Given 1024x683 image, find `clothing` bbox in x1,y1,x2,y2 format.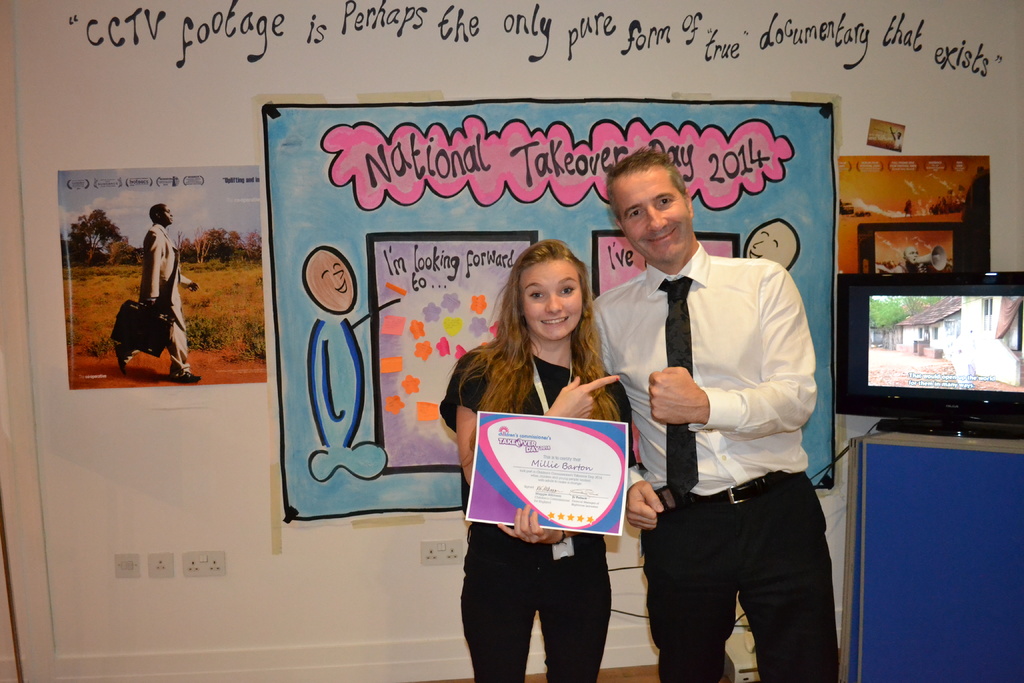
582,264,863,682.
